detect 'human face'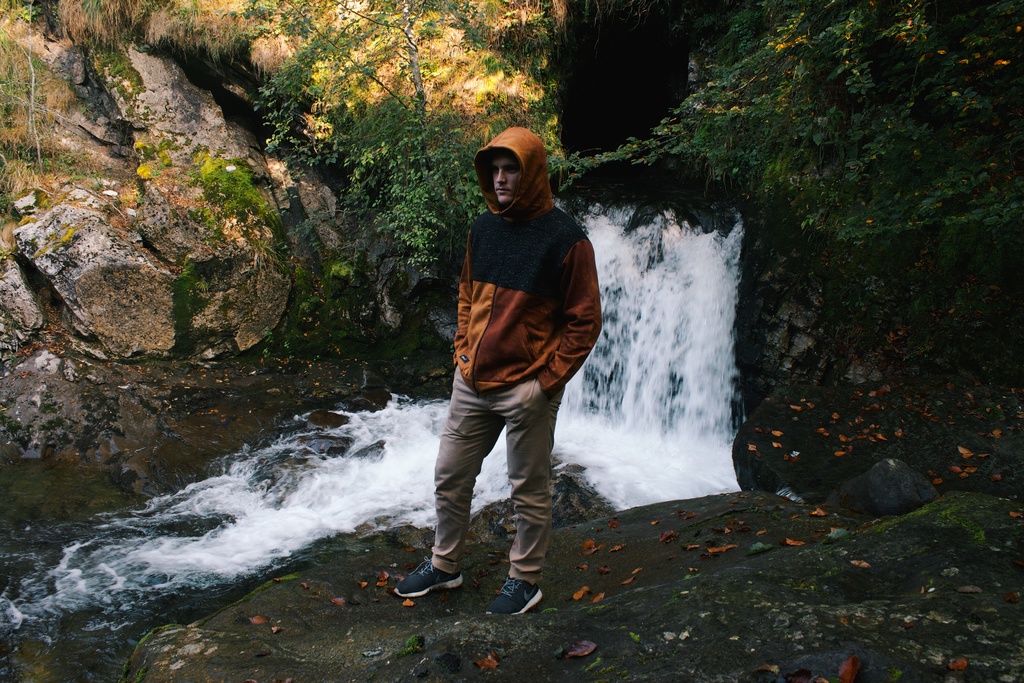
pyautogui.locateOnScreen(491, 152, 521, 201)
